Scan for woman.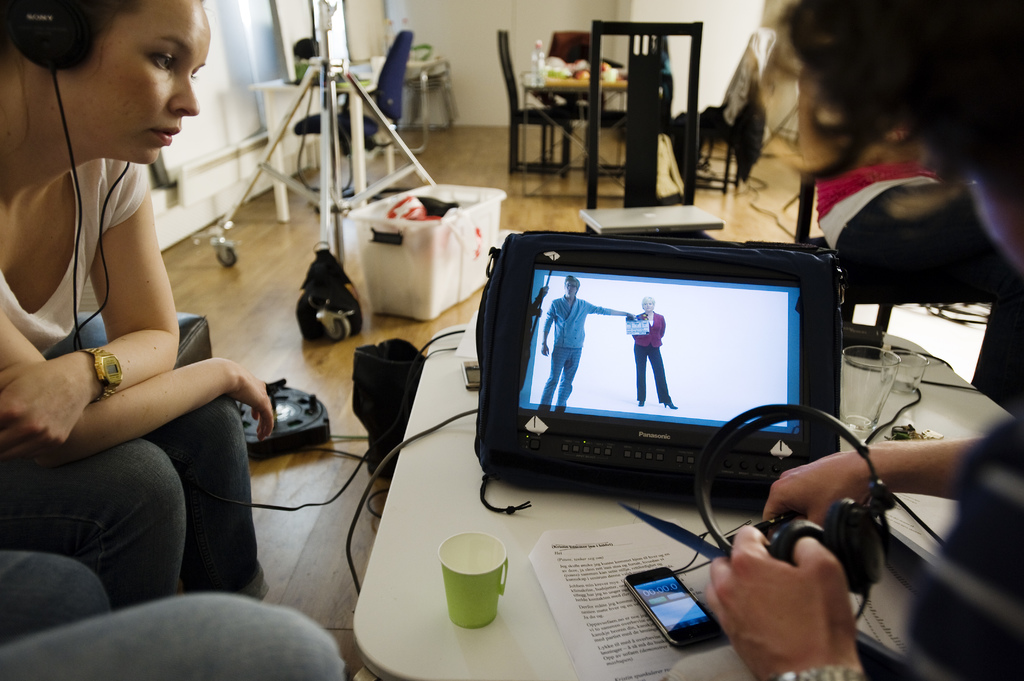
Scan result: BBox(0, 0, 272, 606).
